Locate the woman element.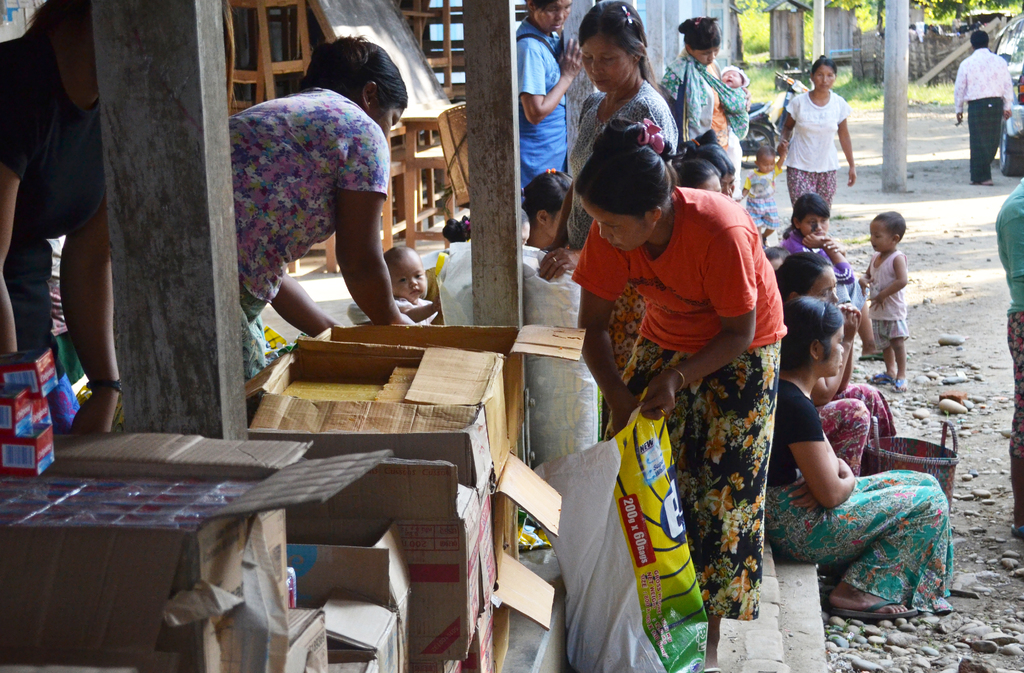
Element bbox: (530, 161, 574, 251).
